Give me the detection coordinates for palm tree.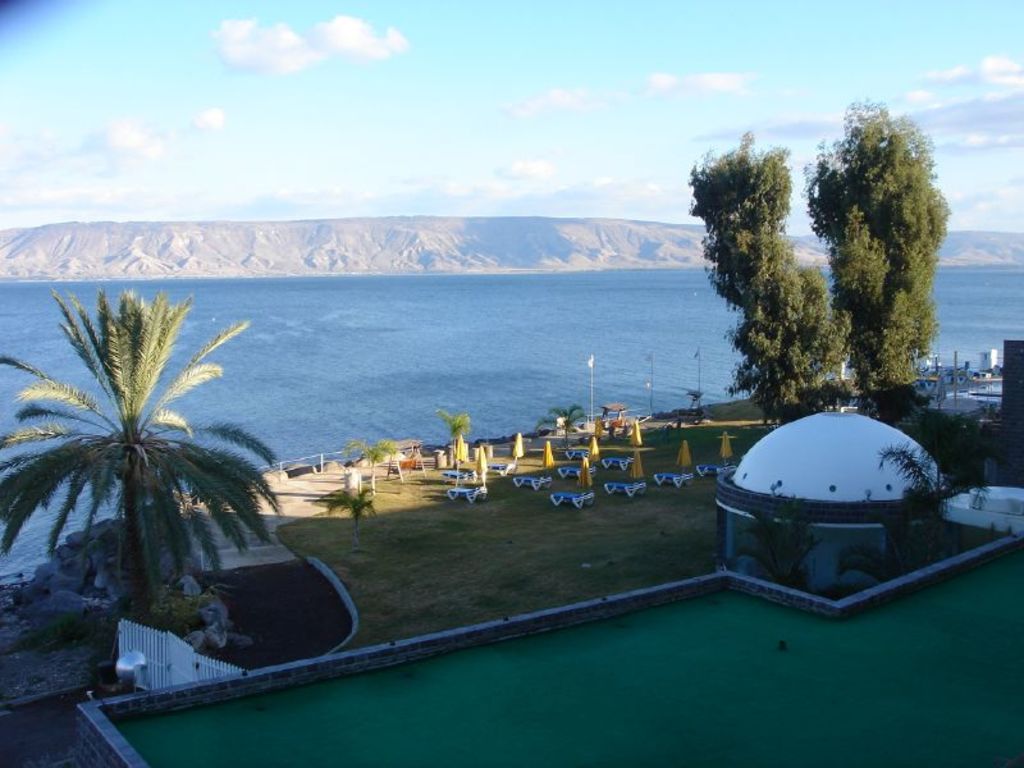
(22, 311, 289, 691).
